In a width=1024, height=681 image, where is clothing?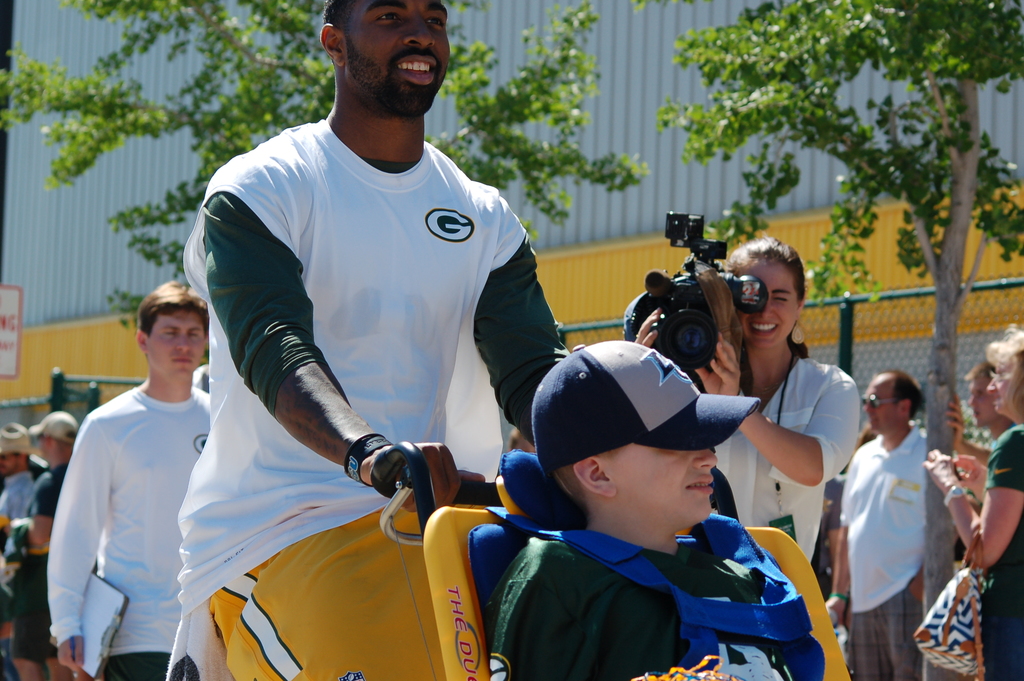
bbox(714, 352, 860, 562).
